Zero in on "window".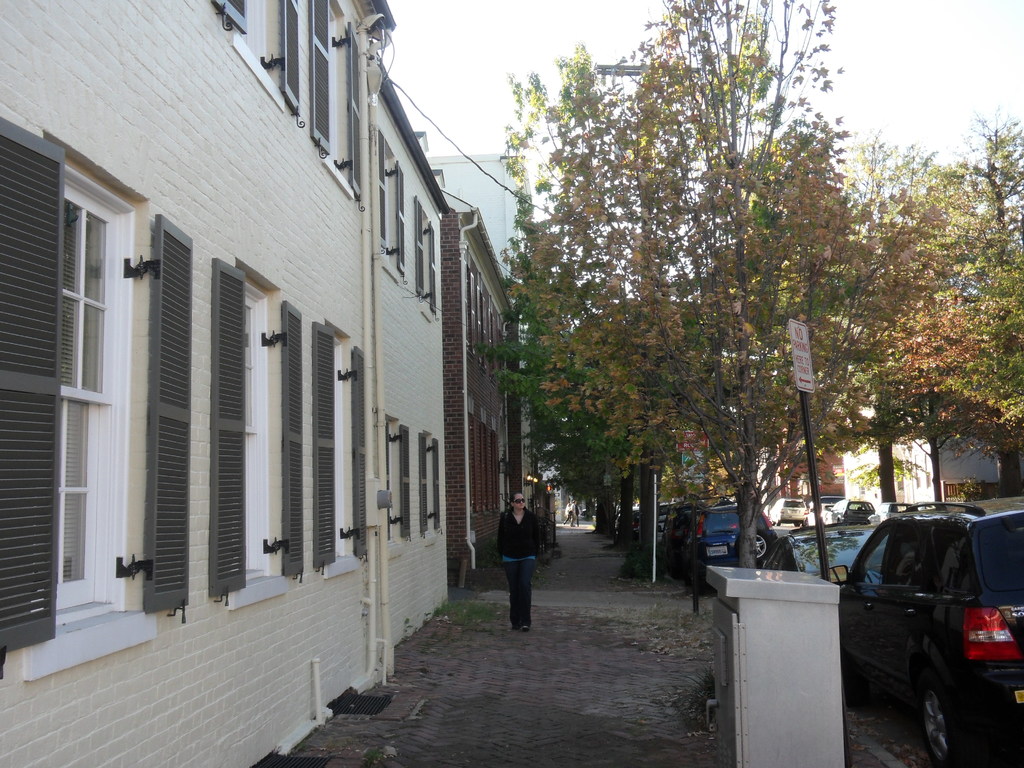
Zeroed in: box=[0, 114, 195, 652].
